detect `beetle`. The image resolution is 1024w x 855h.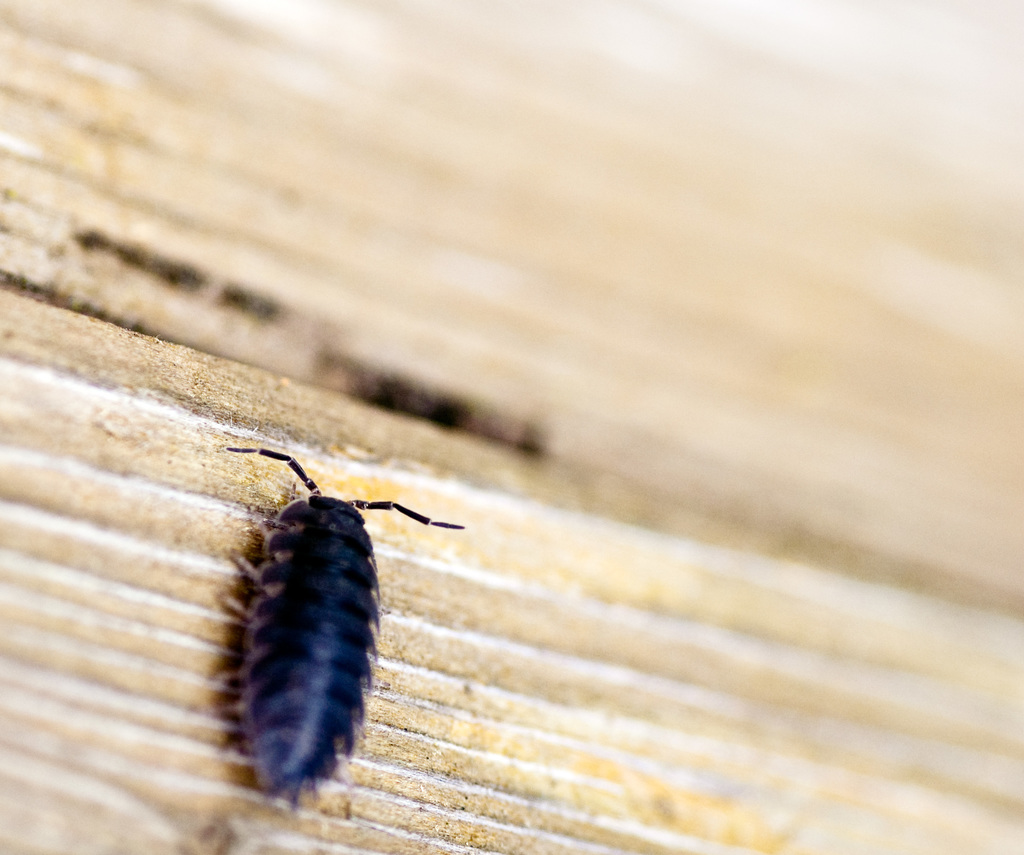
{"left": 192, "top": 462, "right": 447, "bottom": 788}.
